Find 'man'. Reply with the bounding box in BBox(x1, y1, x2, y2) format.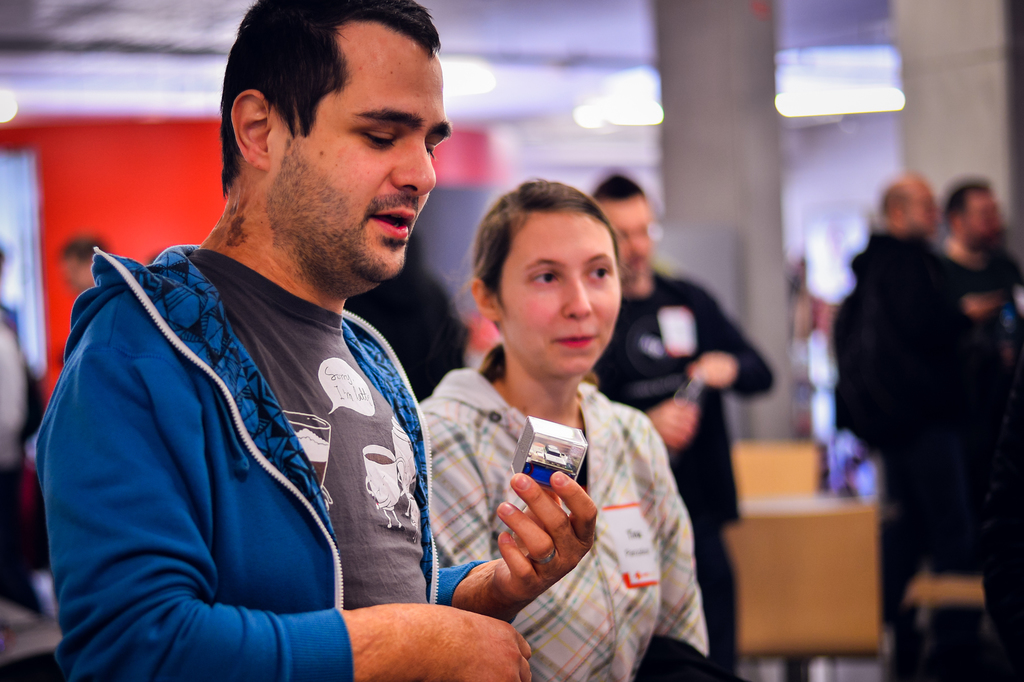
BBox(829, 158, 1022, 631).
